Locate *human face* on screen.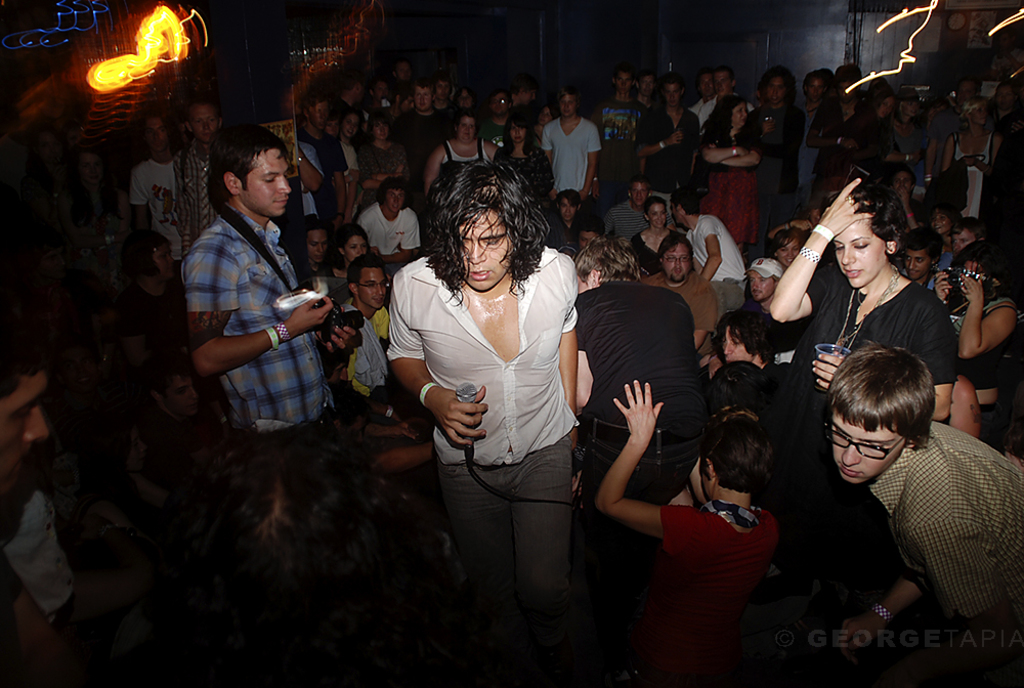
On screen at [x1=879, y1=98, x2=890, y2=116].
